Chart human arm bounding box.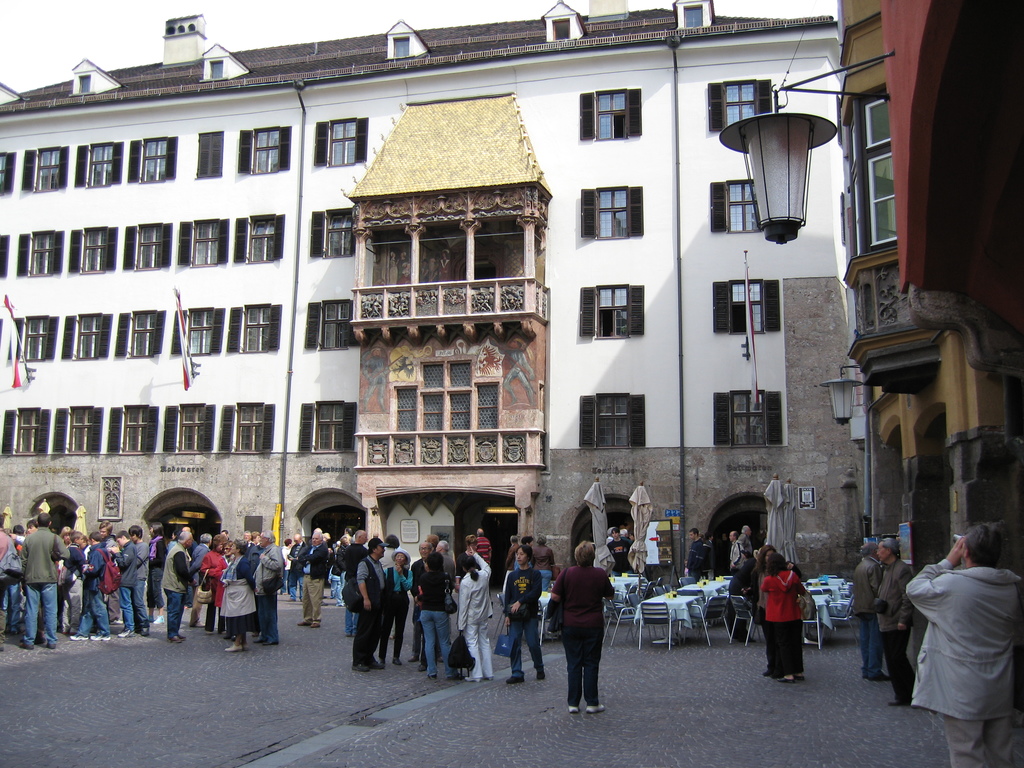
Charted: (x1=604, y1=569, x2=616, y2=600).
